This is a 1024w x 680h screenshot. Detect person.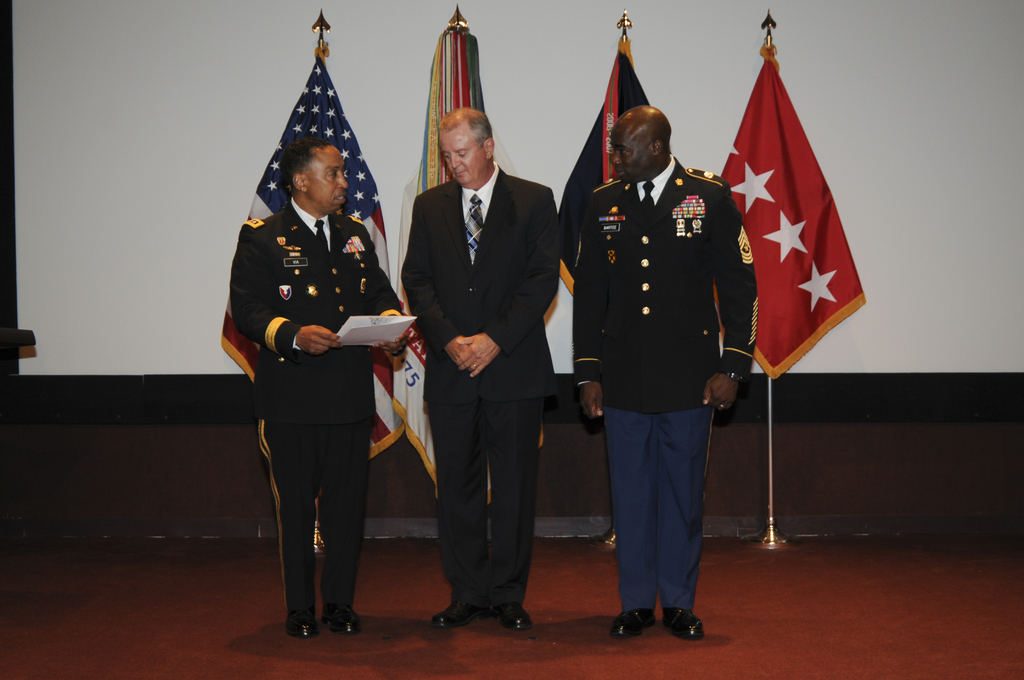
Rect(395, 106, 563, 618).
